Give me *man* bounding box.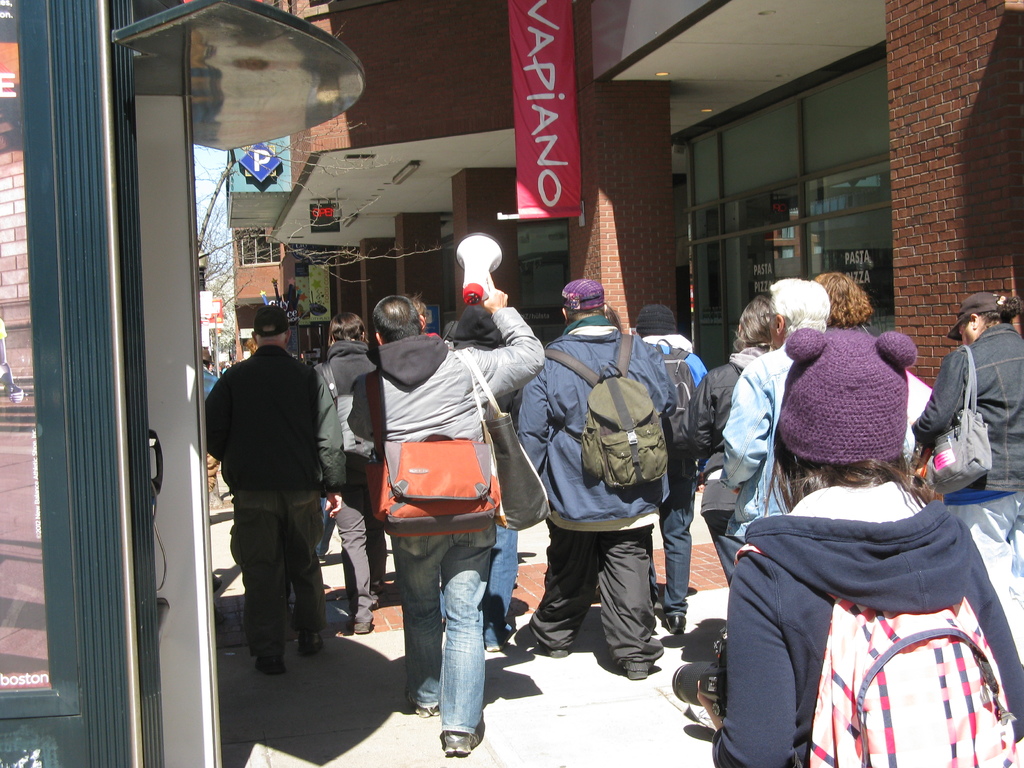
[x1=202, y1=302, x2=352, y2=678].
